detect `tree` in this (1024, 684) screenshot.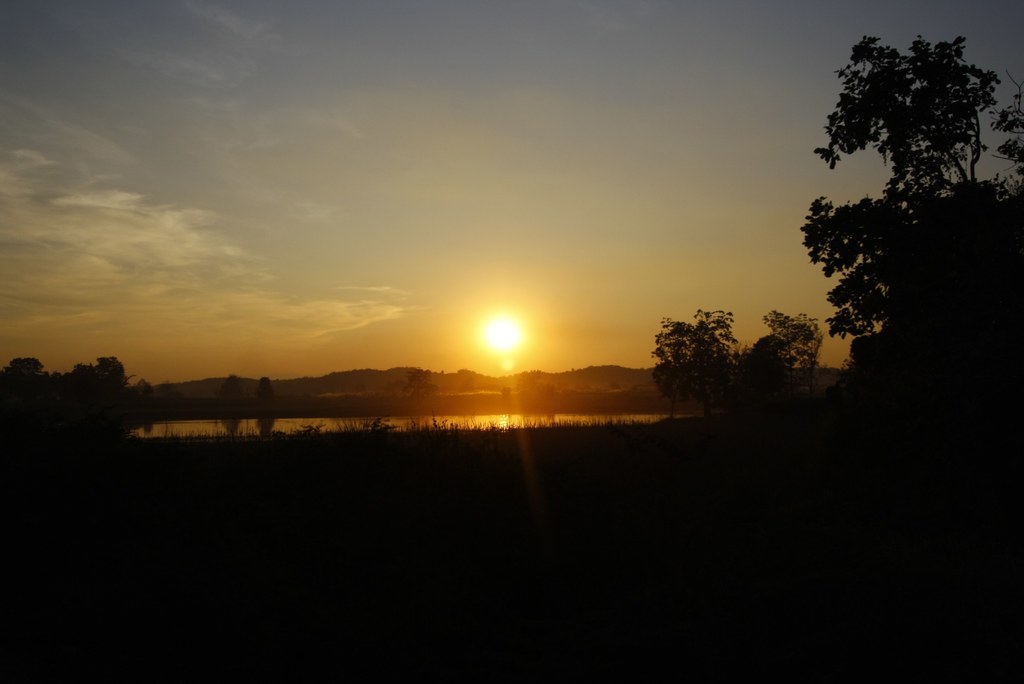
Detection: {"x1": 259, "y1": 377, "x2": 272, "y2": 400}.
